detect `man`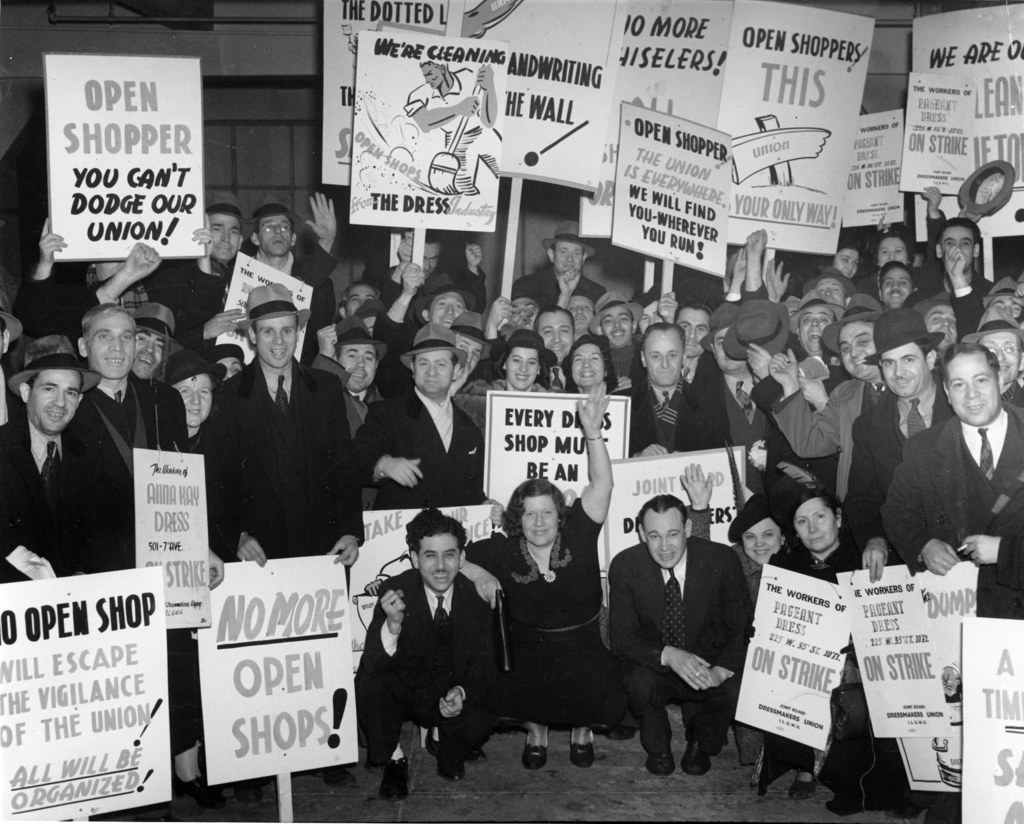
351/500/513/803
